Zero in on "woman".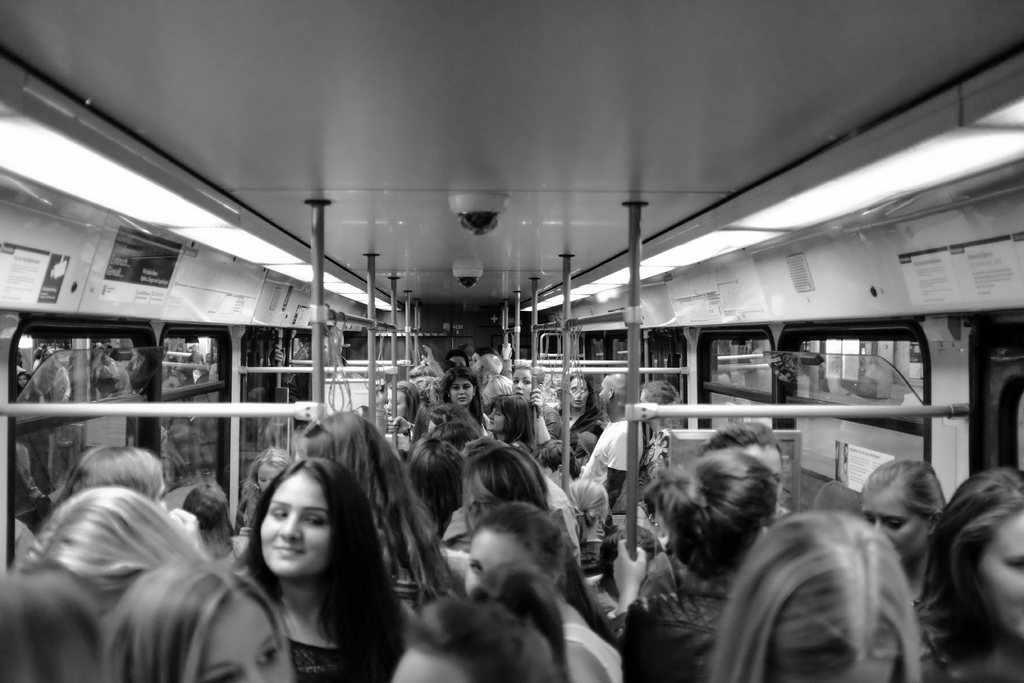
Zeroed in: [554, 372, 604, 469].
